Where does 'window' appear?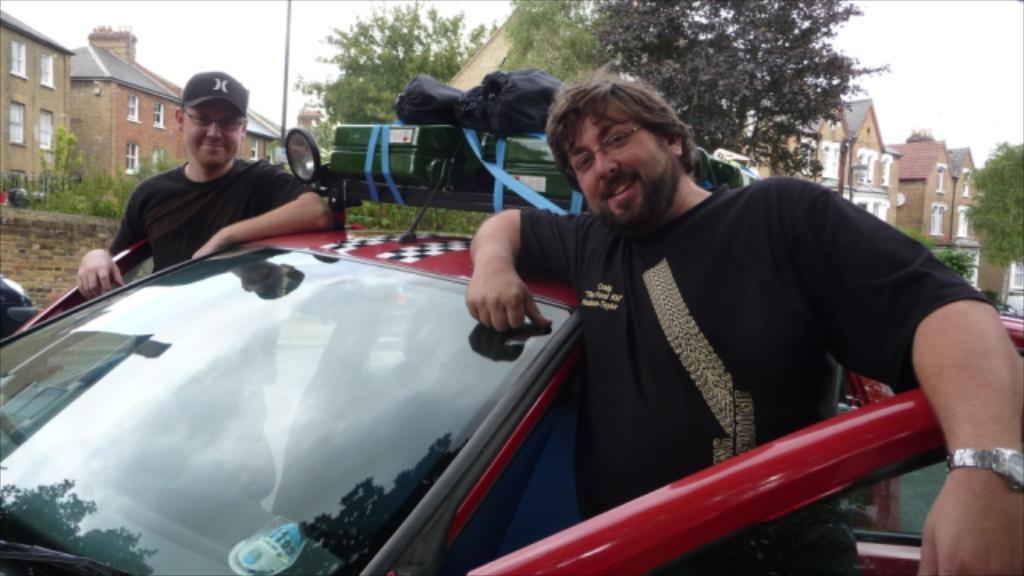
Appears at (126, 90, 141, 120).
